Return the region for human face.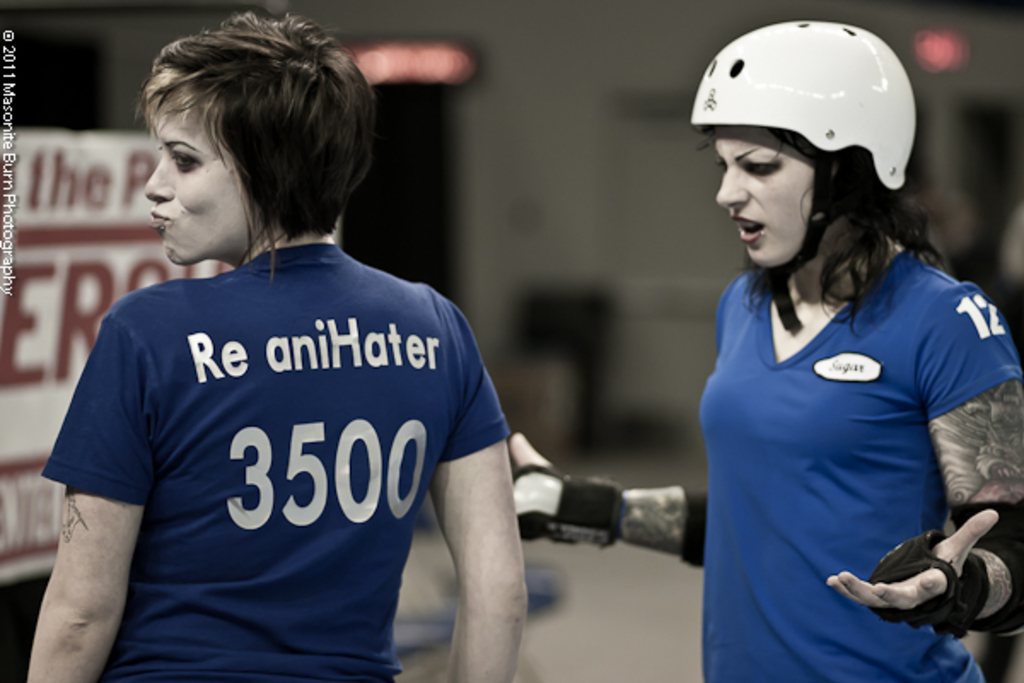
pyautogui.locateOnScreen(142, 102, 256, 263).
